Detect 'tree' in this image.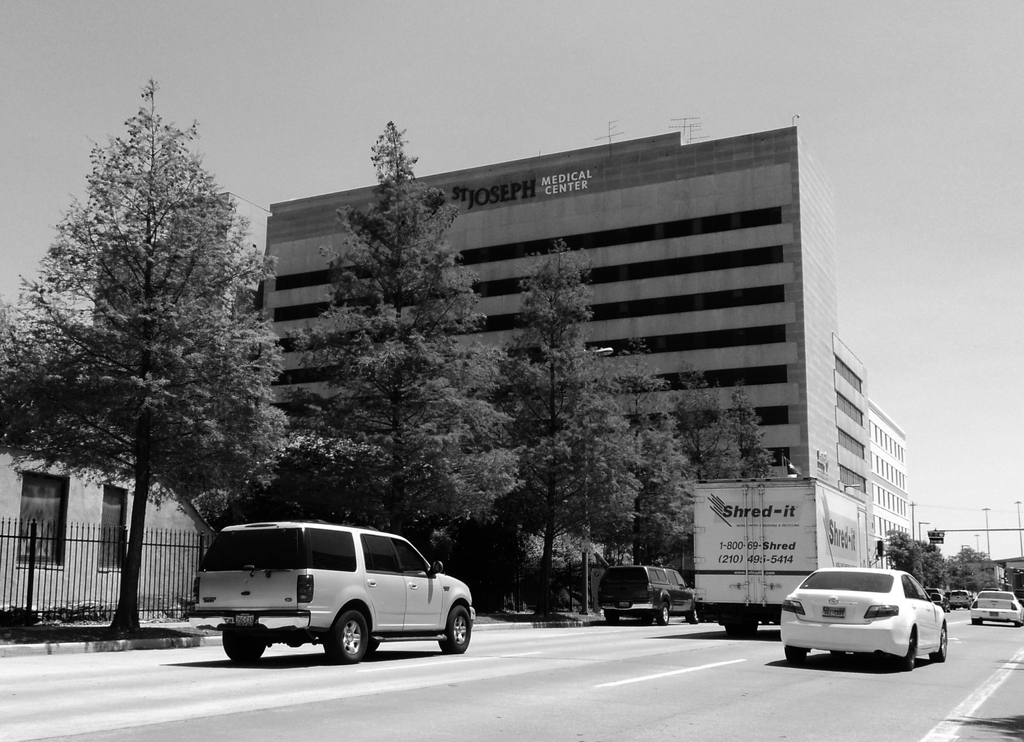
Detection: detection(0, 296, 54, 463).
